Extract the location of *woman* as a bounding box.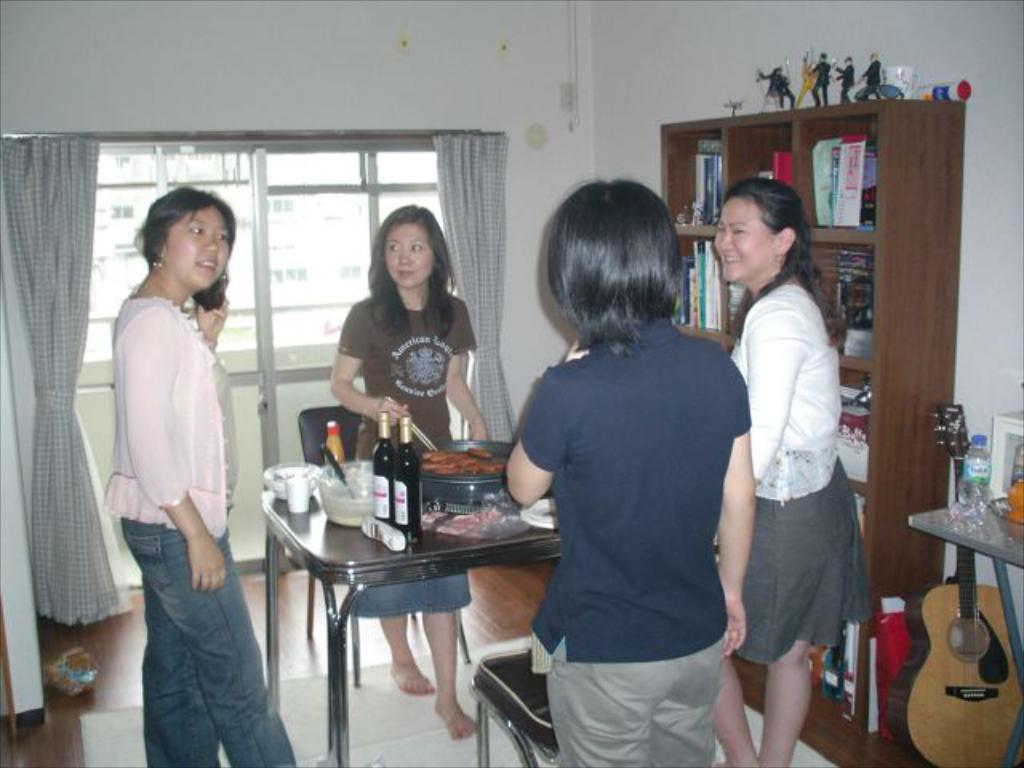
501 182 762 766.
